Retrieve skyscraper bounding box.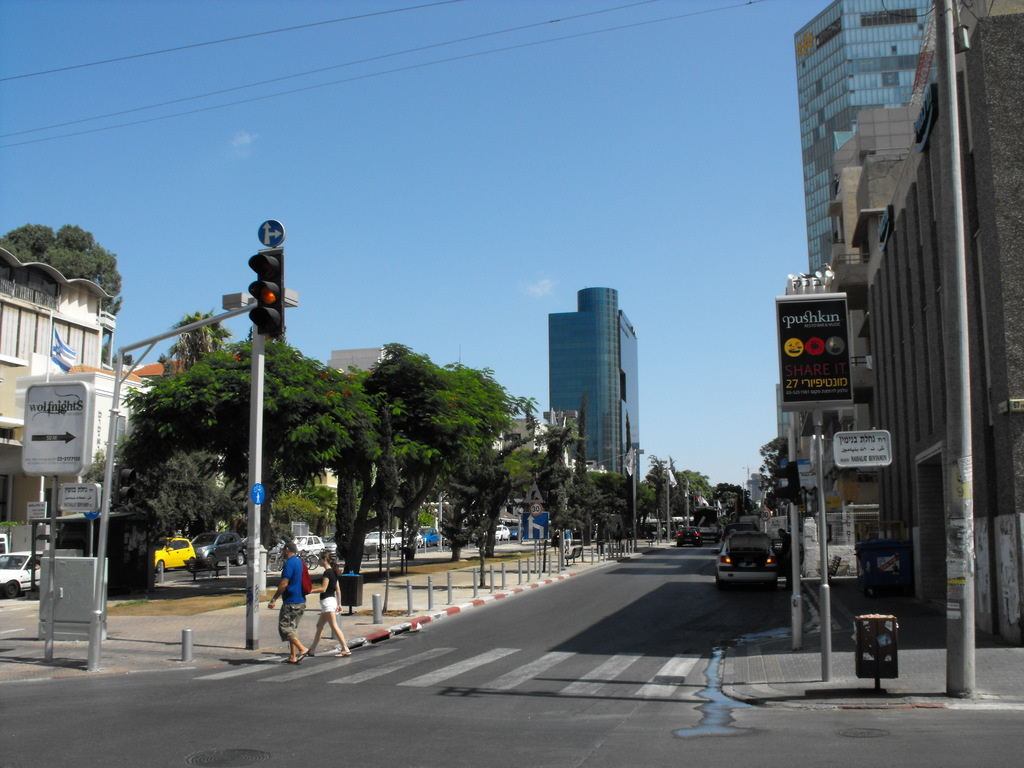
Bounding box: region(542, 288, 641, 484).
